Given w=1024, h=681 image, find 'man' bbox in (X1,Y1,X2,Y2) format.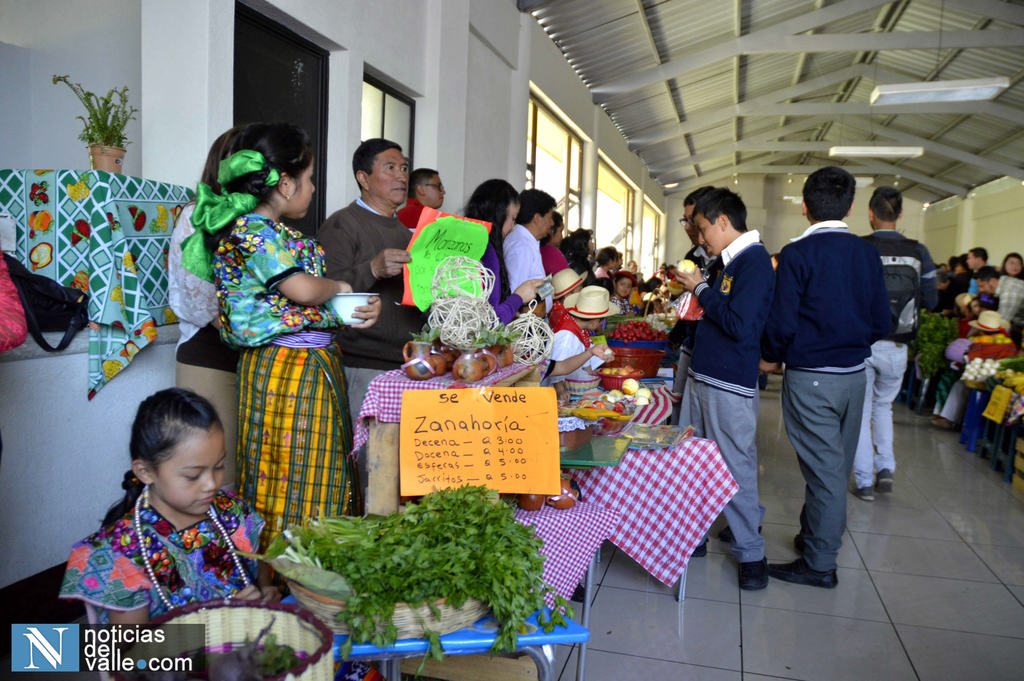
(767,167,885,587).
